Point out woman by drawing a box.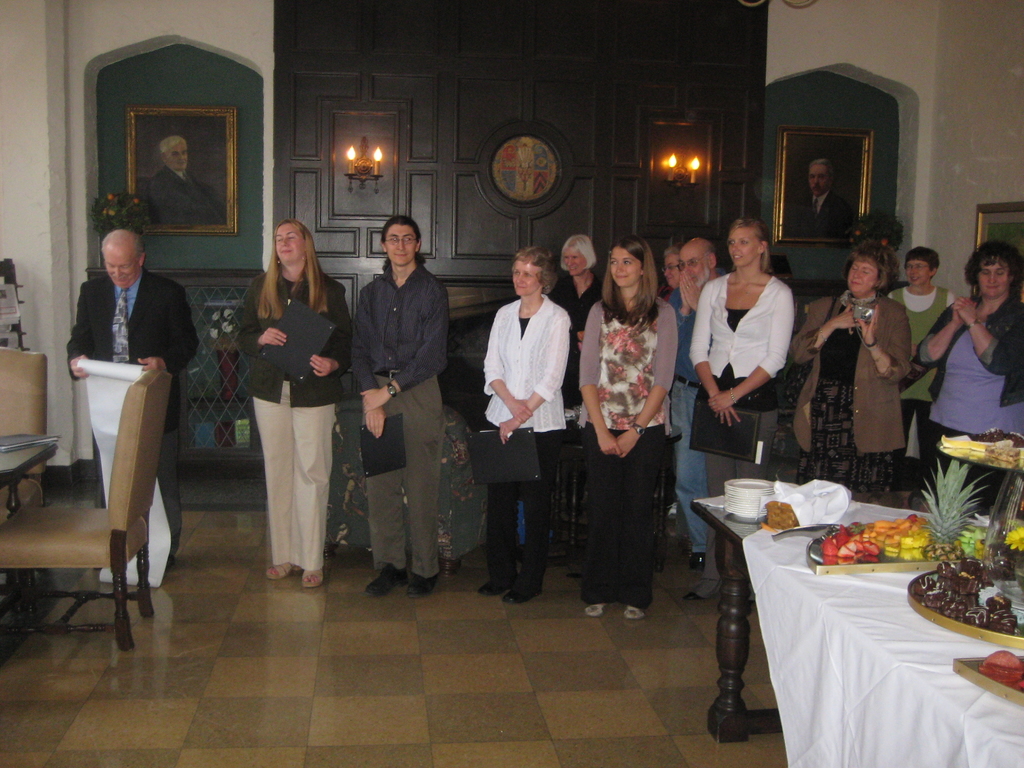
(884,244,964,502).
